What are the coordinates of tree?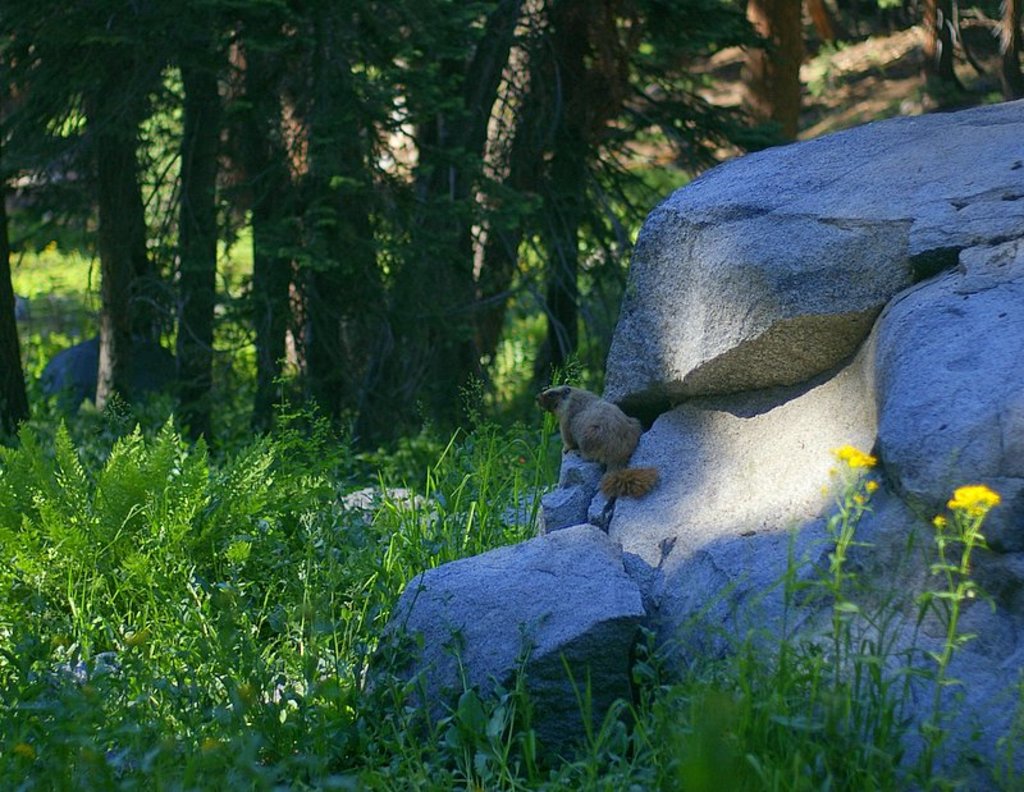
left=520, top=0, right=673, bottom=392.
